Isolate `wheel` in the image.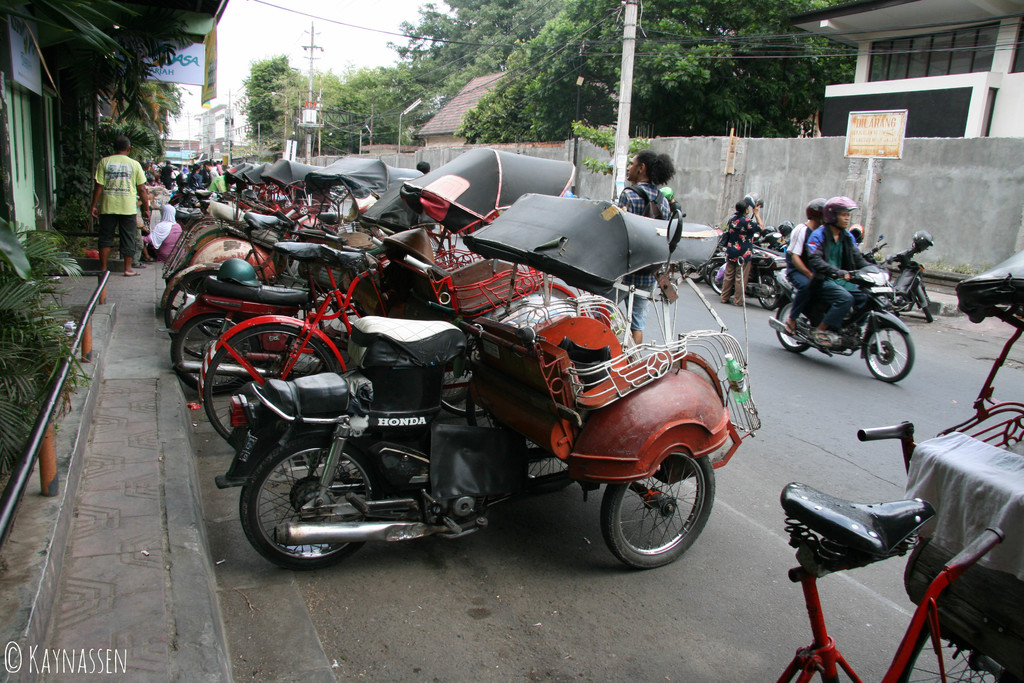
Isolated region: bbox=(771, 293, 810, 354).
